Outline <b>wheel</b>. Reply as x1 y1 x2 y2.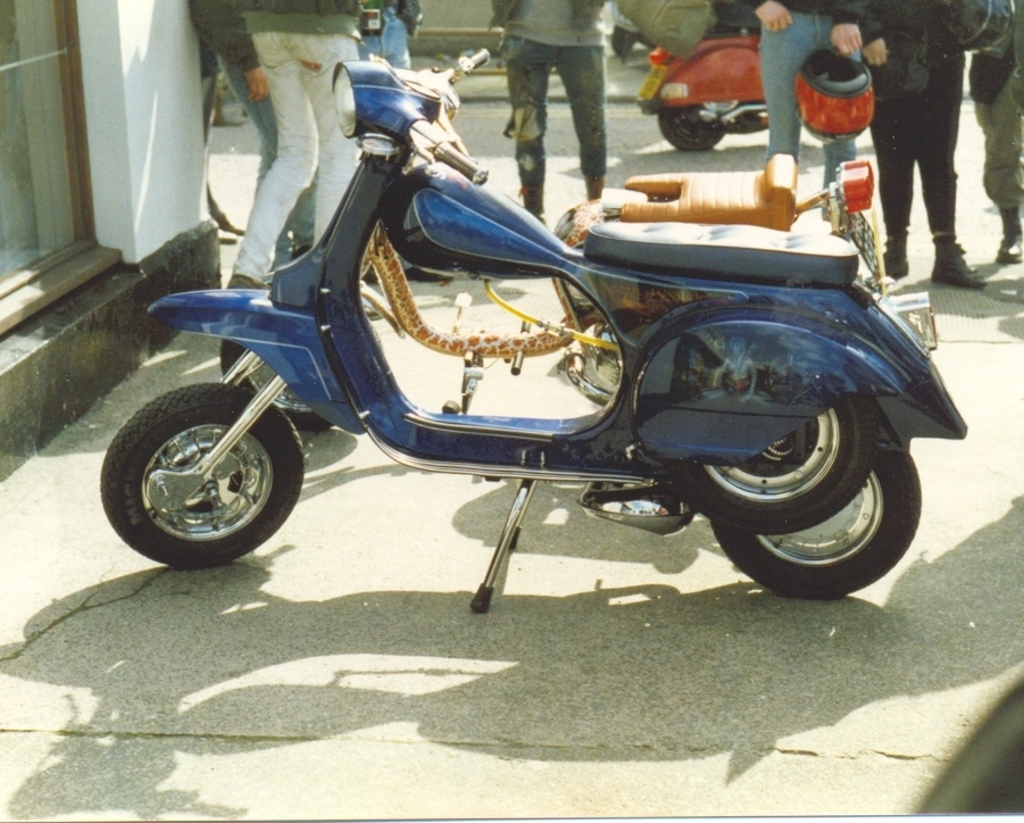
102 369 297 564.
